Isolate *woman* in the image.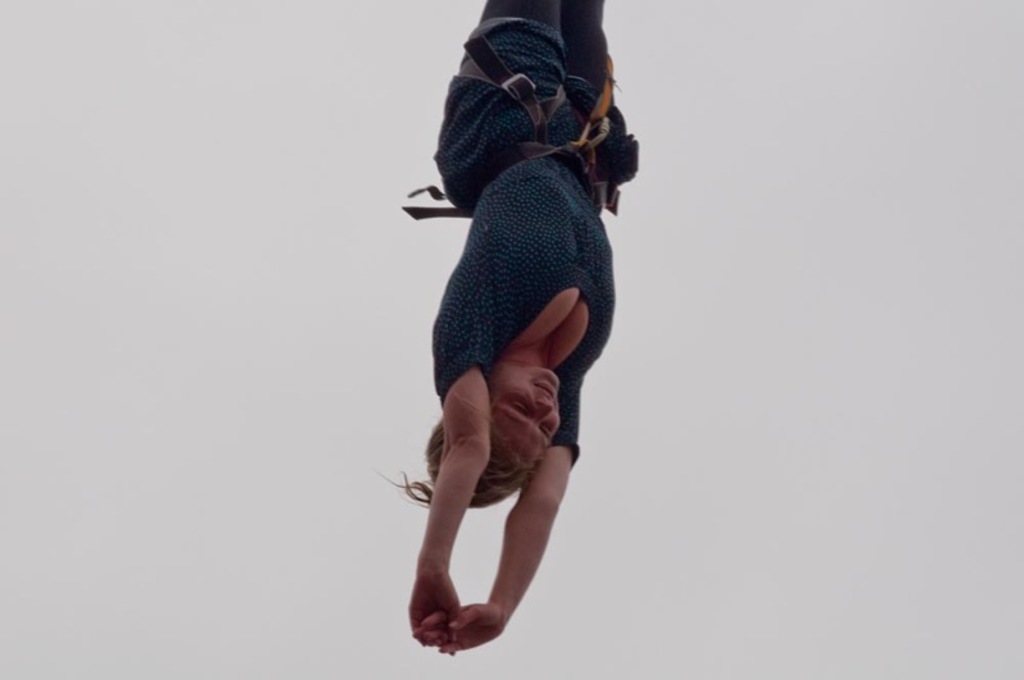
Isolated region: [x1=392, y1=1, x2=644, y2=661].
